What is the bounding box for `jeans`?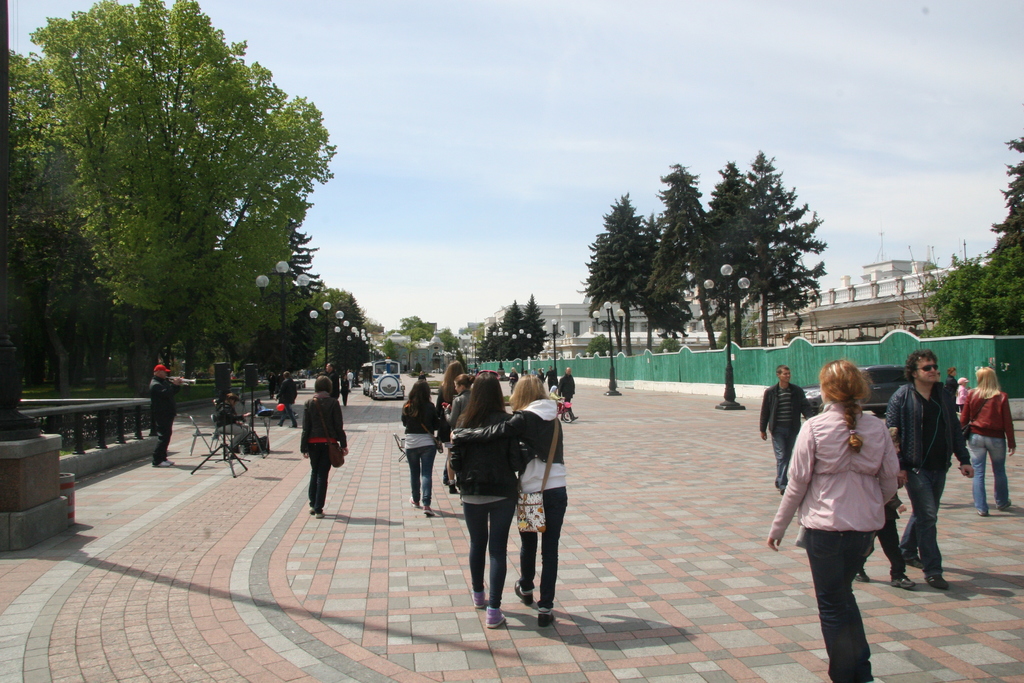
770:425:797:490.
